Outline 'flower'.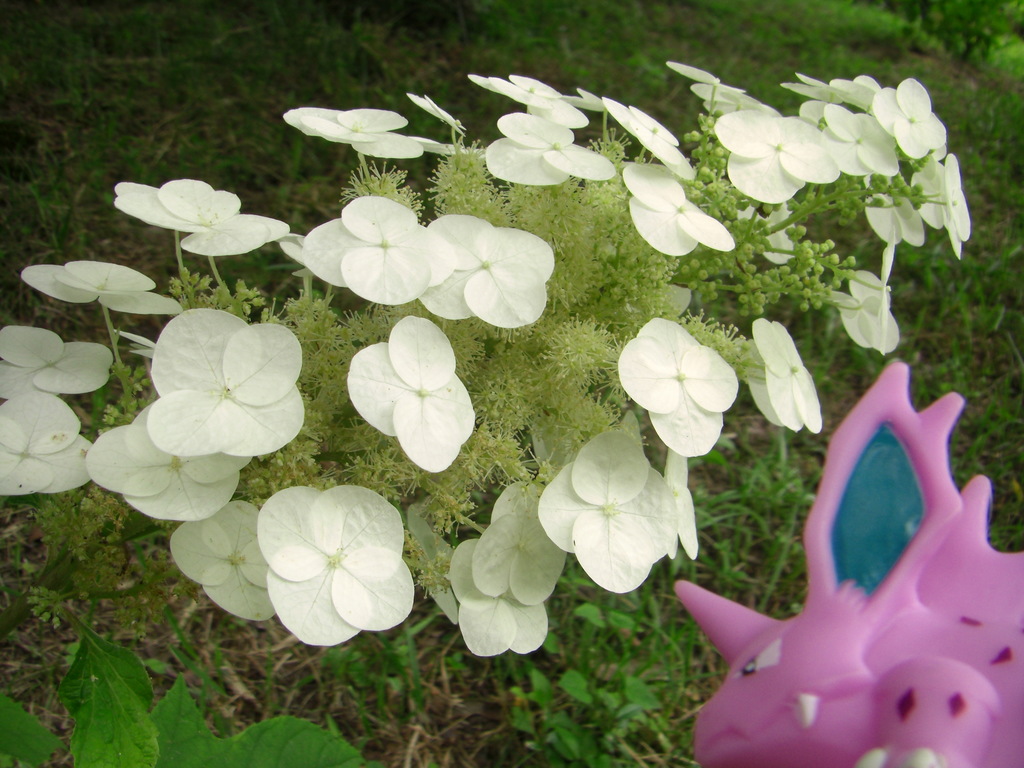
Outline: <box>347,316,476,470</box>.
